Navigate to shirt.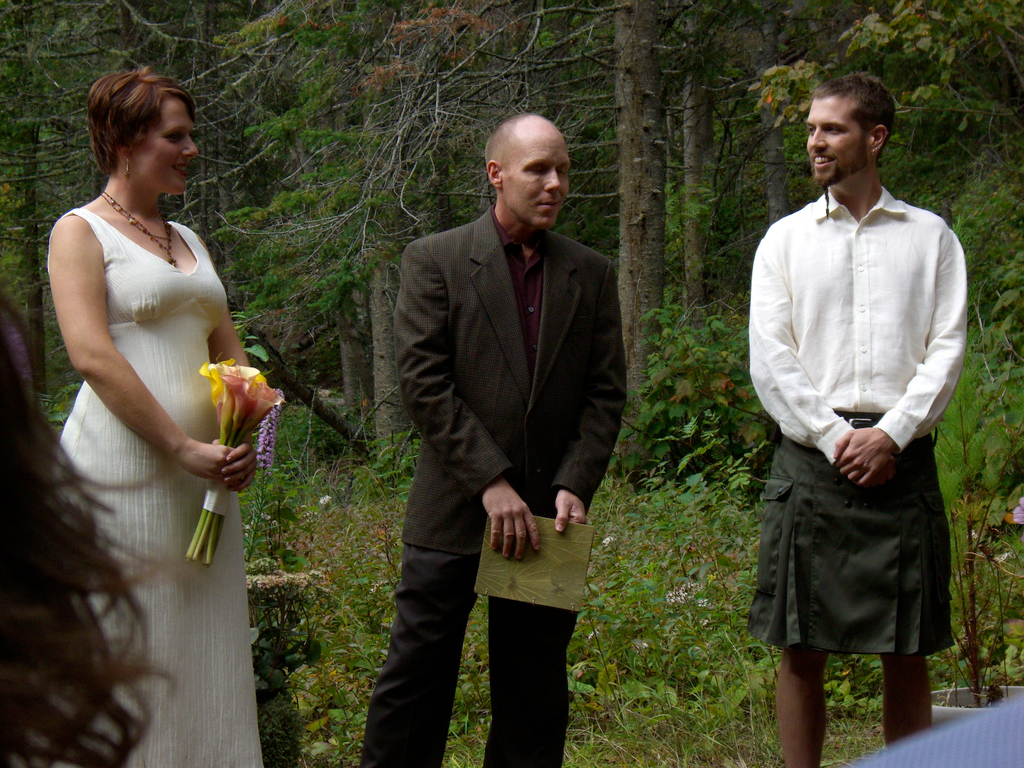
Navigation target: region(492, 205, 551, 385).
